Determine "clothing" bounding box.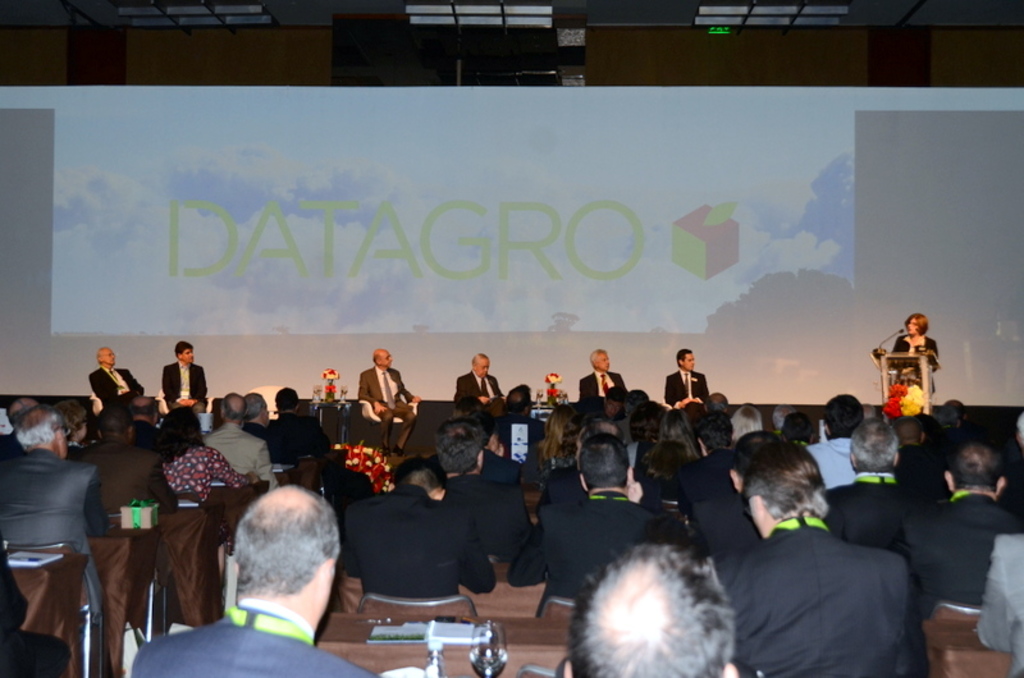
Determined: (left=0, top=434, right=19, bottom=458).
